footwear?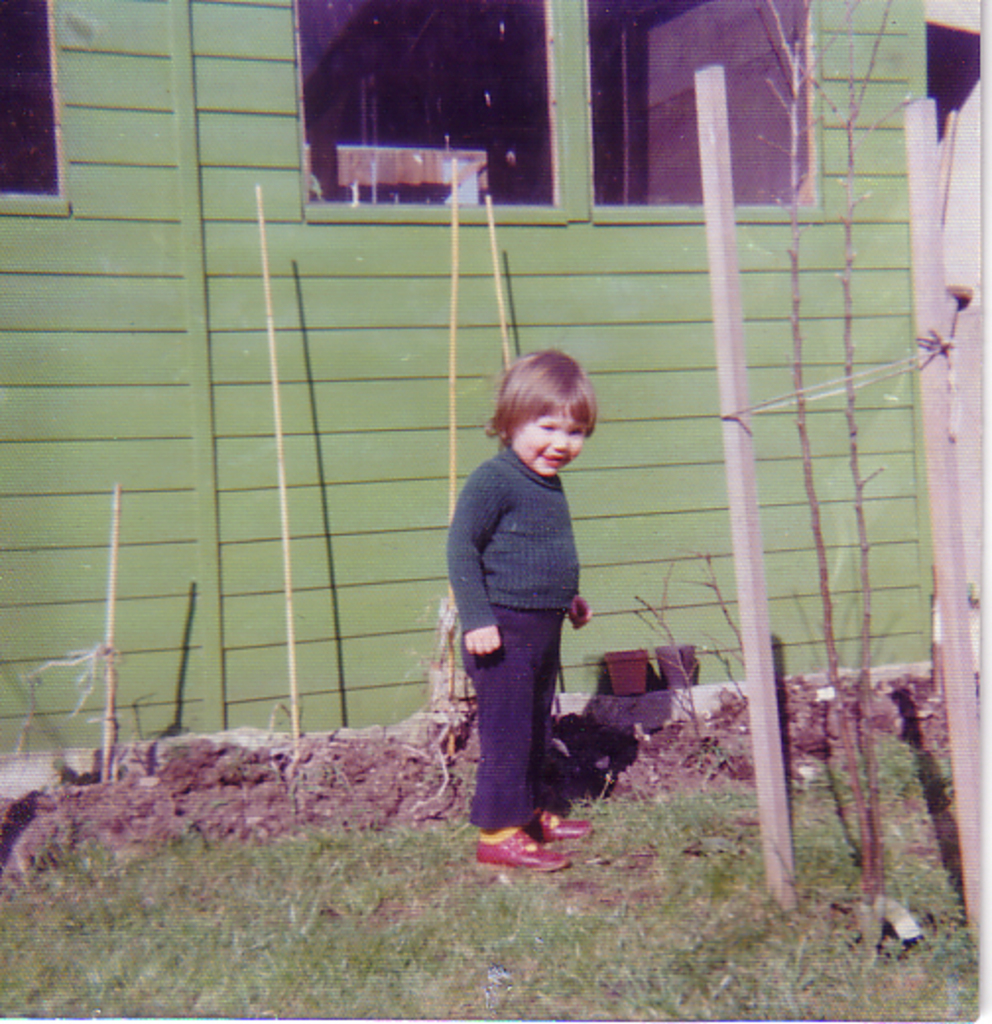
x1=472 y1=827 x2=571 y2=876
